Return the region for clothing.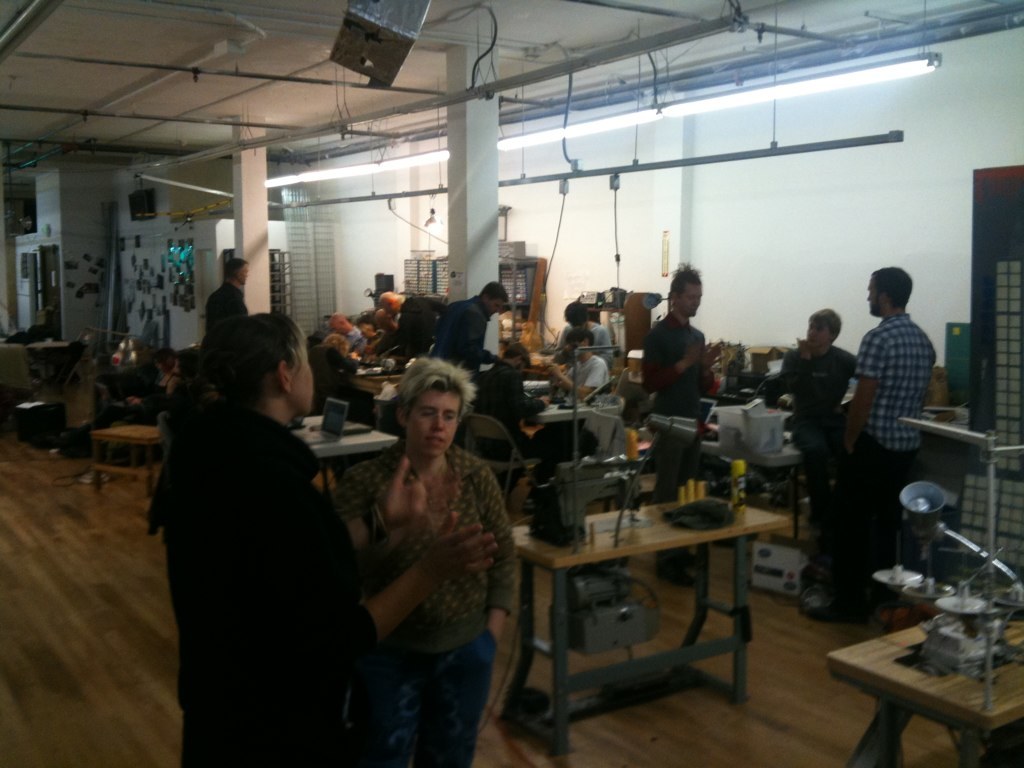
box=[638, 313, 718, 489].
